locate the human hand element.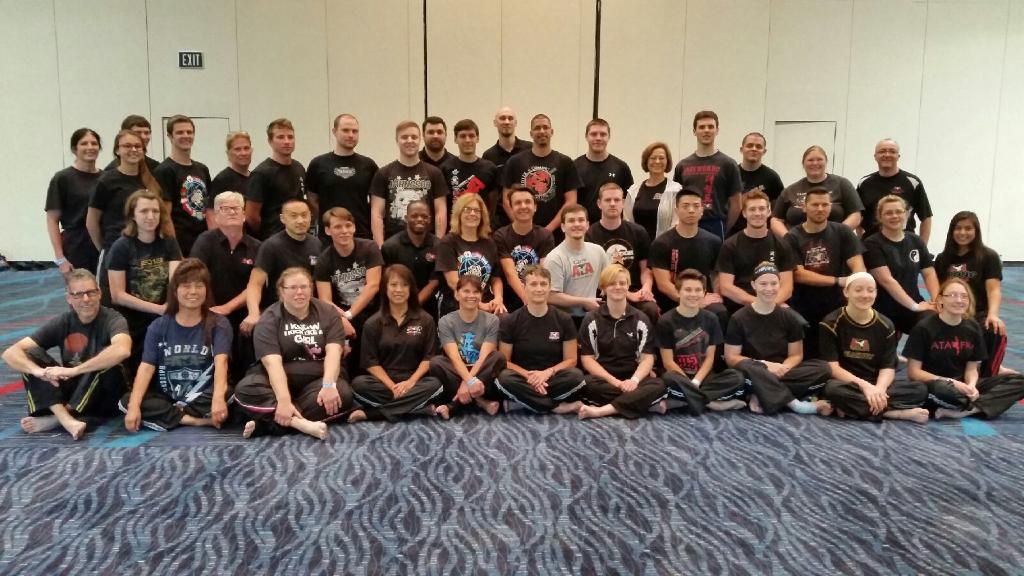
Element bbox: [x1=982, y1=313, x2=1009, y2=340].
